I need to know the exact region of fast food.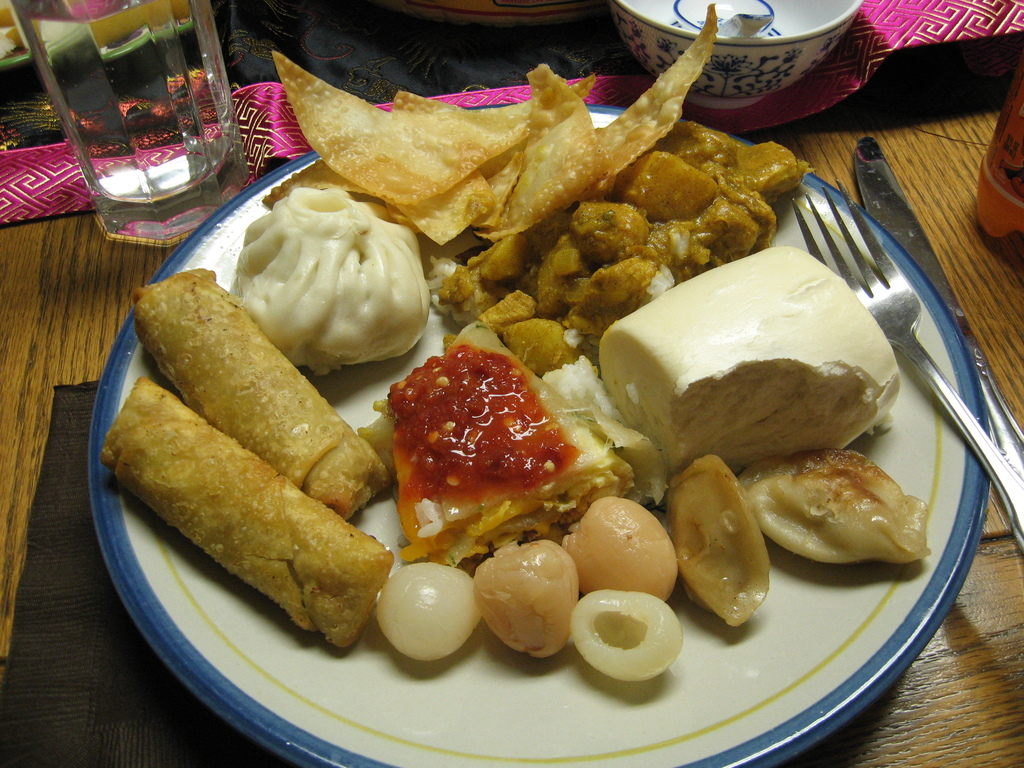
Region: region(736, 446, 943, 566).
